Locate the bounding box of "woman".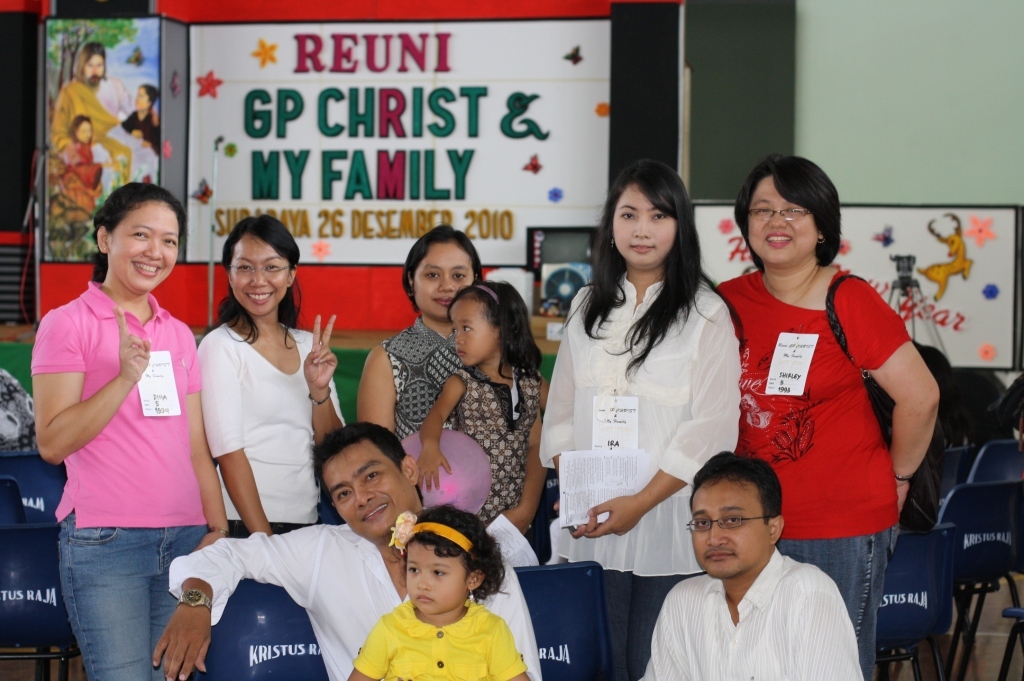
Bounding box: rect(179, 228, 327, 583).
